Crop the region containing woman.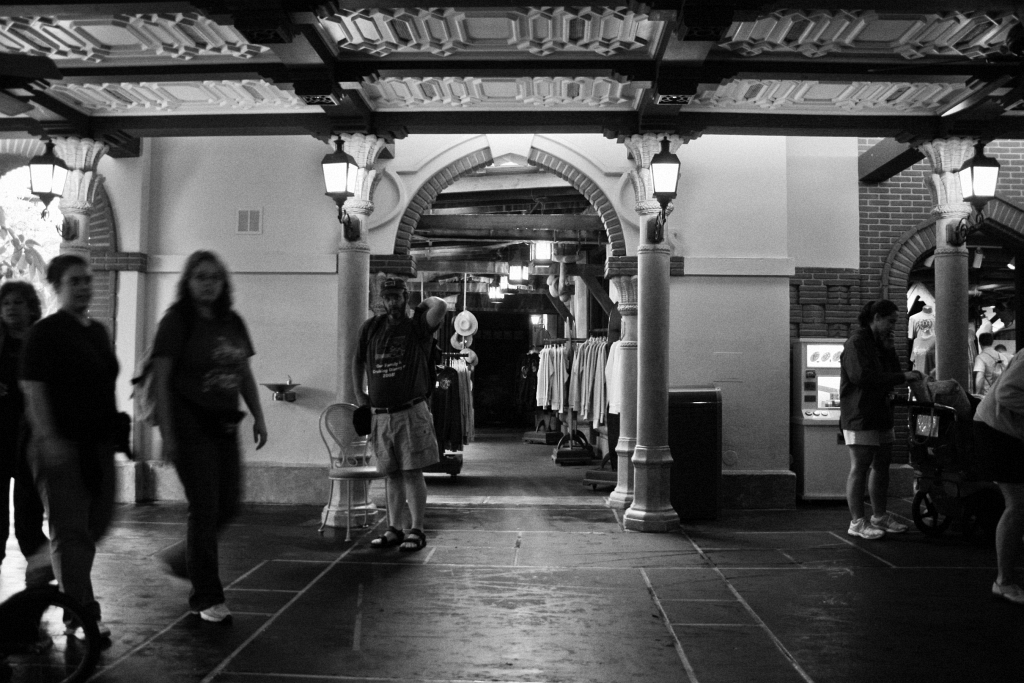
Crop region: <box>0,274,55,577</box>.
